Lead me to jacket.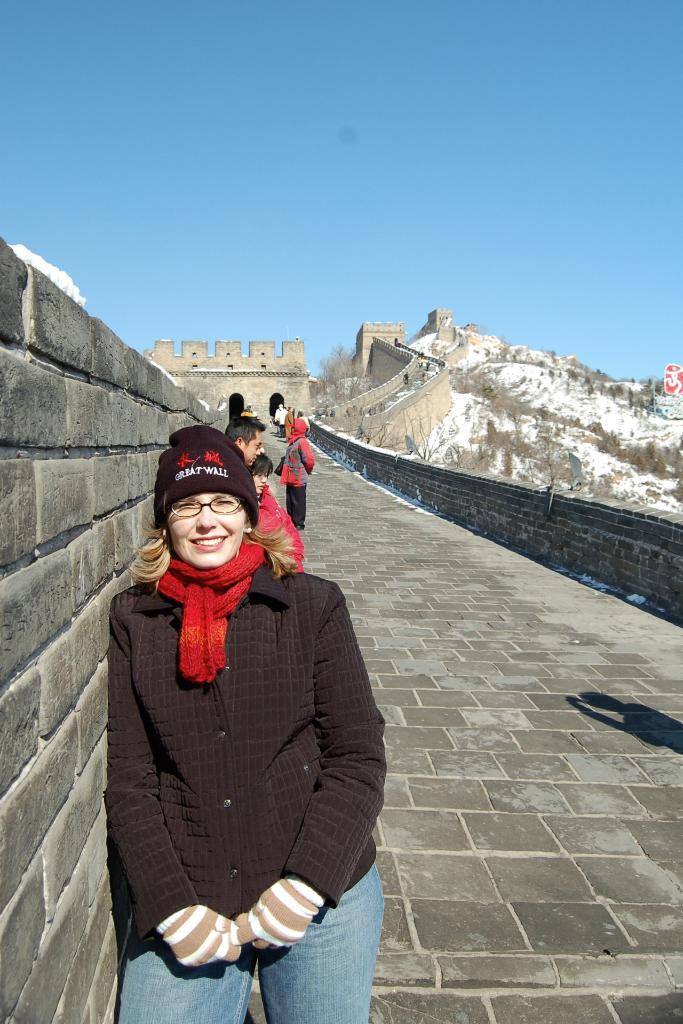
Lead to {"x1": 126, "y1": 537, "x2": 359, "y2": 902}.
